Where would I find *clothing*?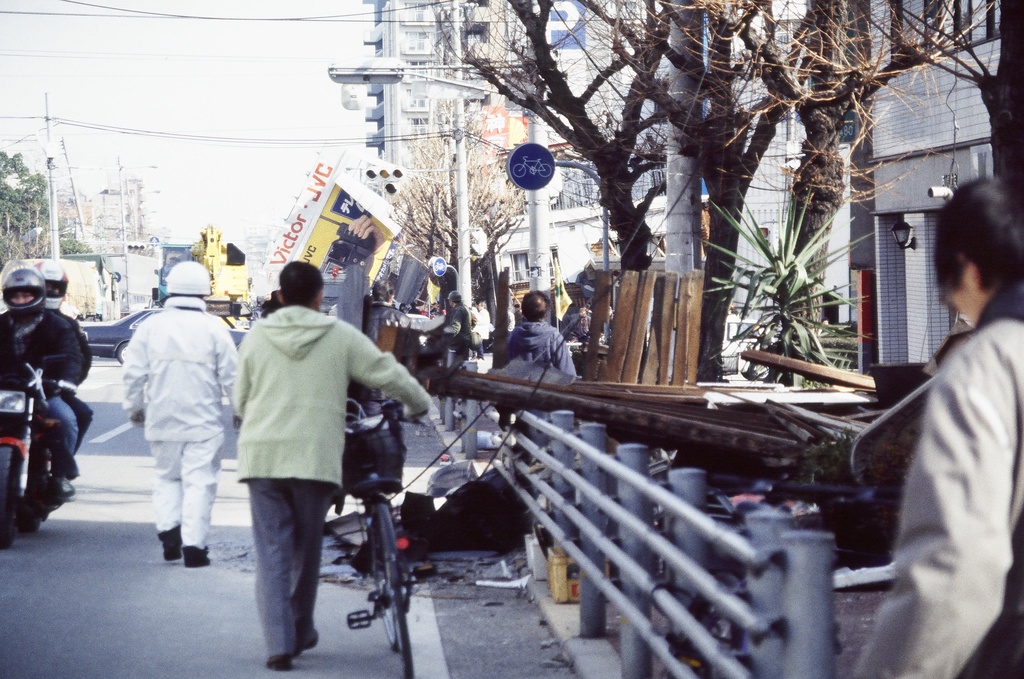
At pyautogui.locateOnScreen(119, 295, 232, 562).
